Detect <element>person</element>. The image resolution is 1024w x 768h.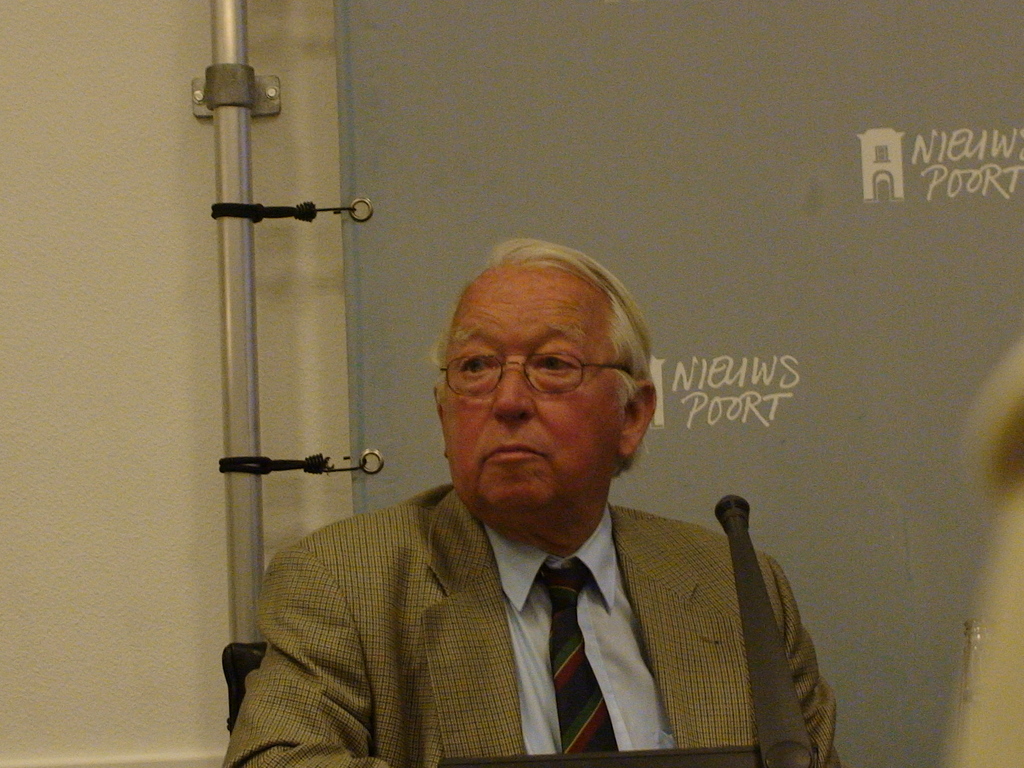
bbox=(259, 237, 758, 767).
